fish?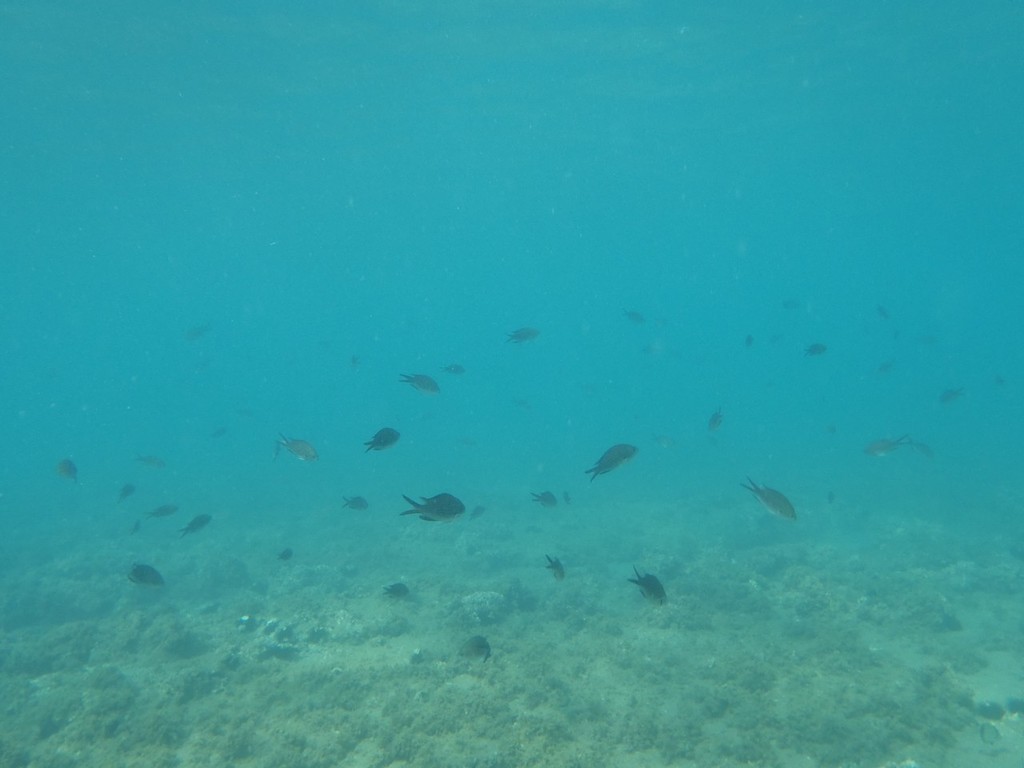
{"x1": 50, "y1": 458, "x2": 85, "y2": 479}
